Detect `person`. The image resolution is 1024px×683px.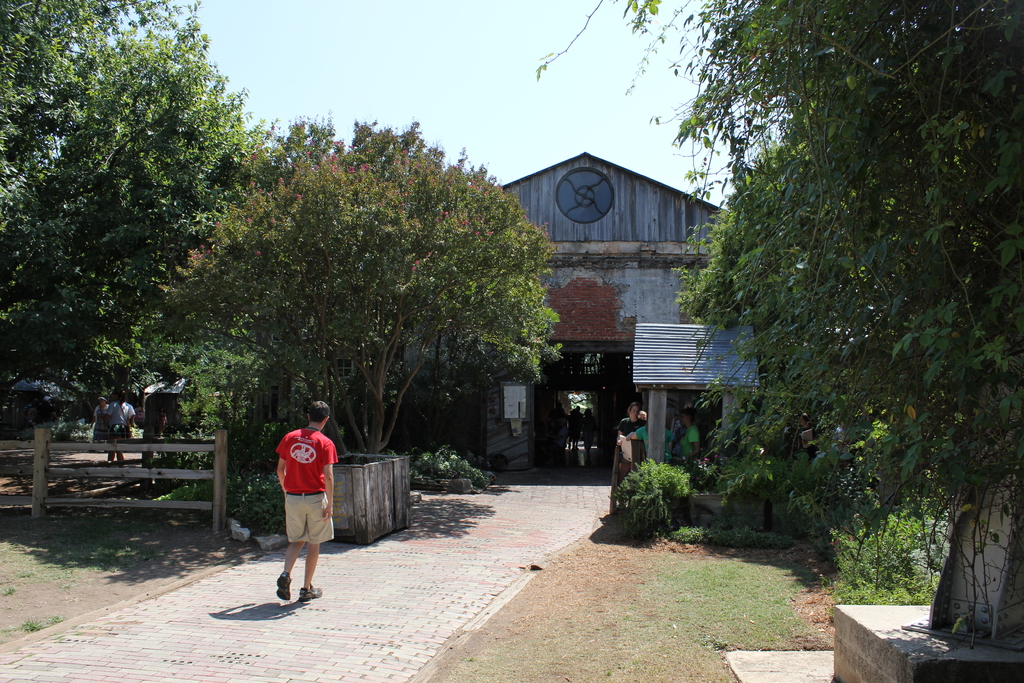
(268, 400, 337, 598).
